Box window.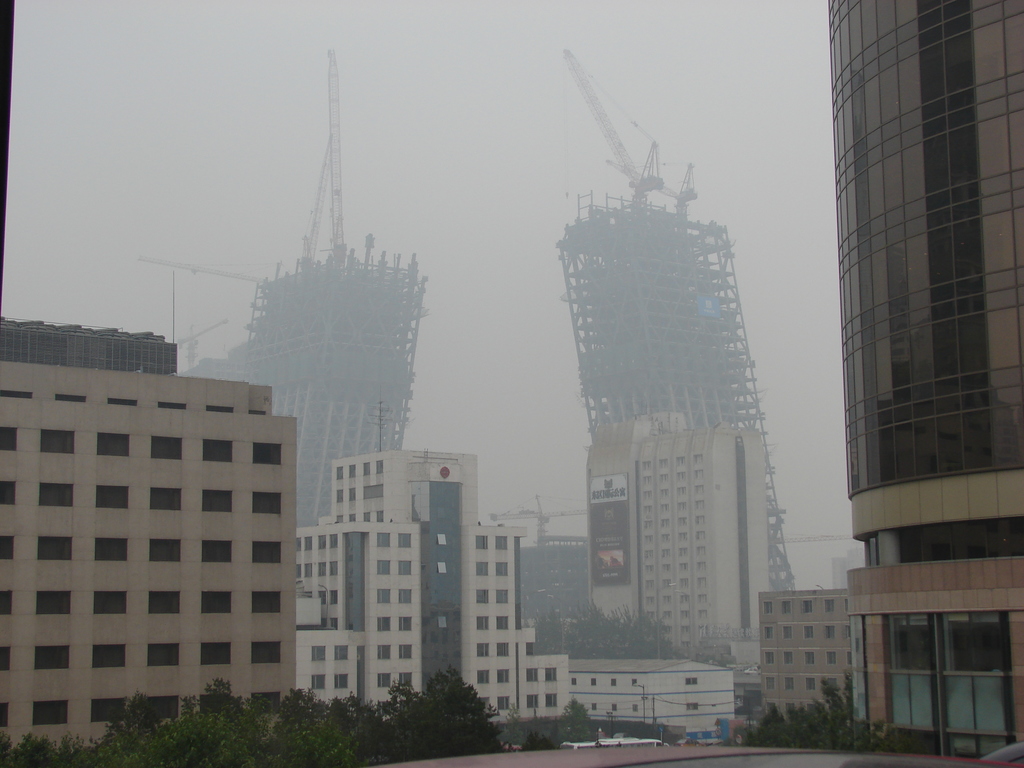
BBox(660, 563, 671, 573).
